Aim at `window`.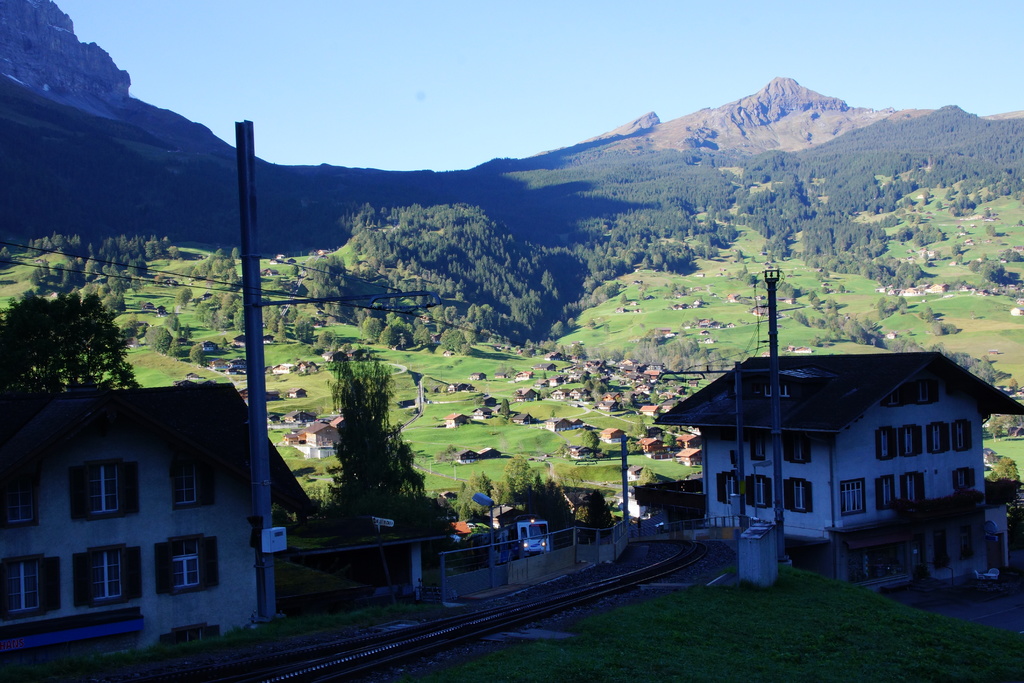
Aimed at <bbox>900, 472, 927, 504</bbox>.
